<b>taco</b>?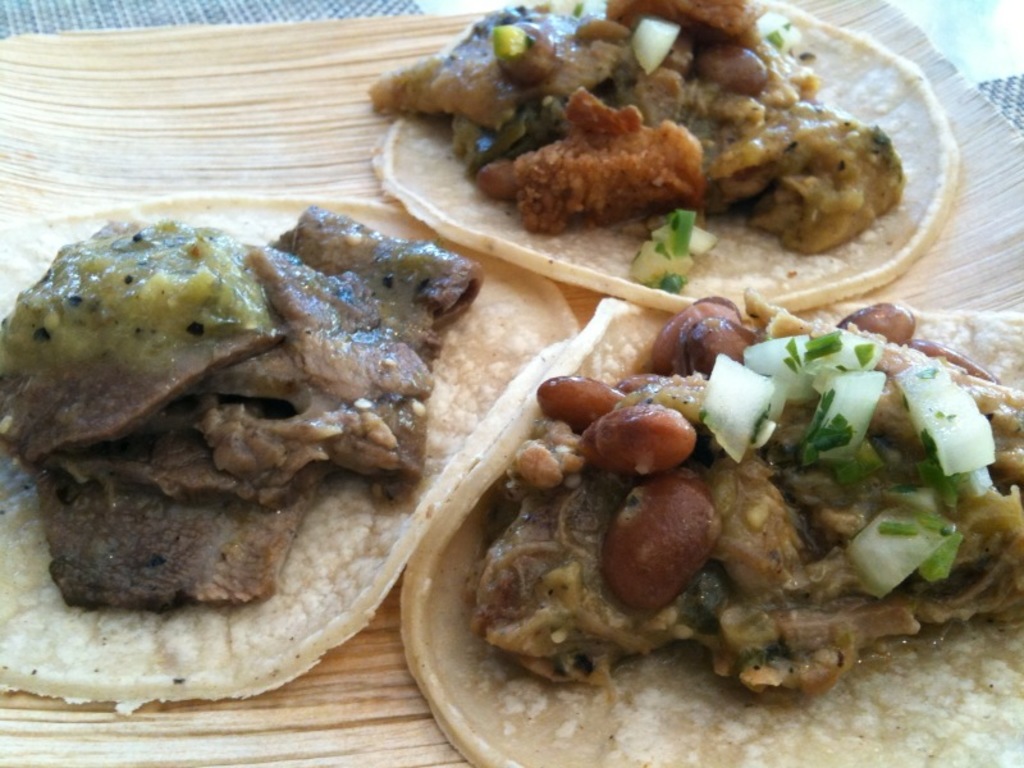
Rect(380, 0, 961, 308)
